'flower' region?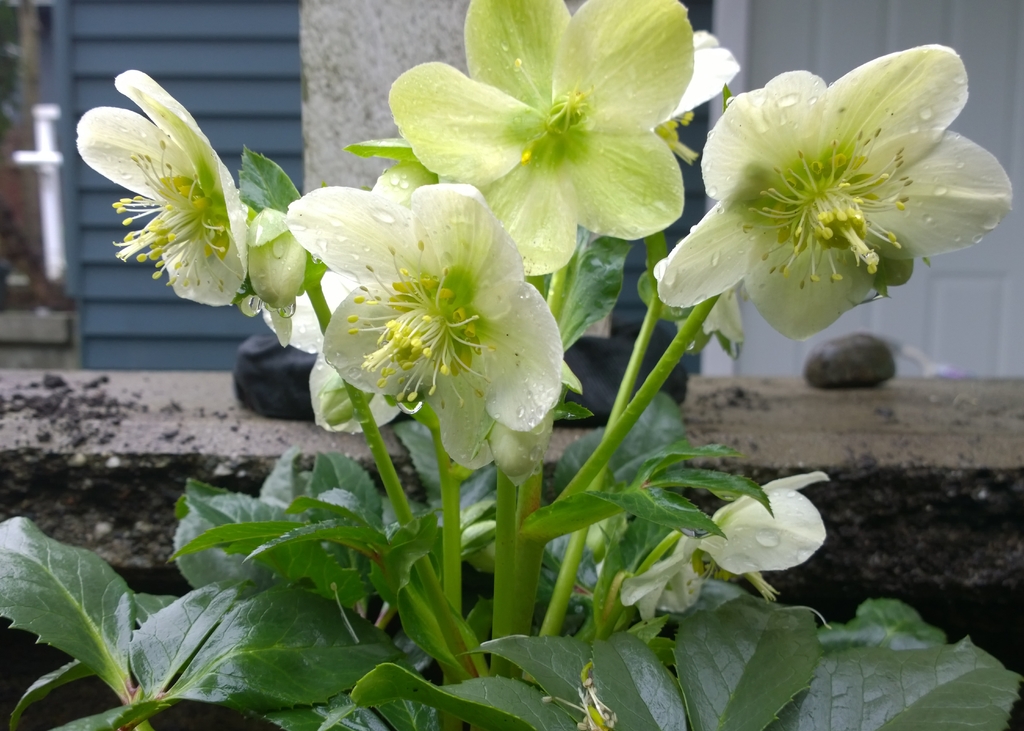
{"x1": 667, "y1": 32, "x2": 1011, "y2": 350}
